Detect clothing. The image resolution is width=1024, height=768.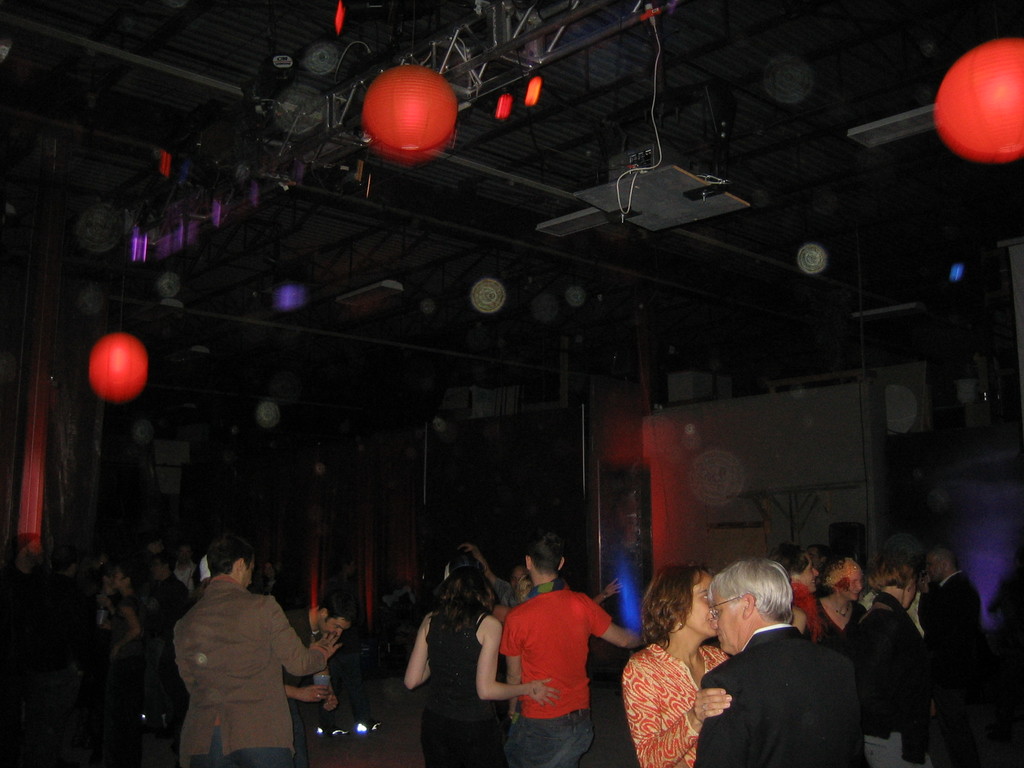
[500, 585, 609, 741].
